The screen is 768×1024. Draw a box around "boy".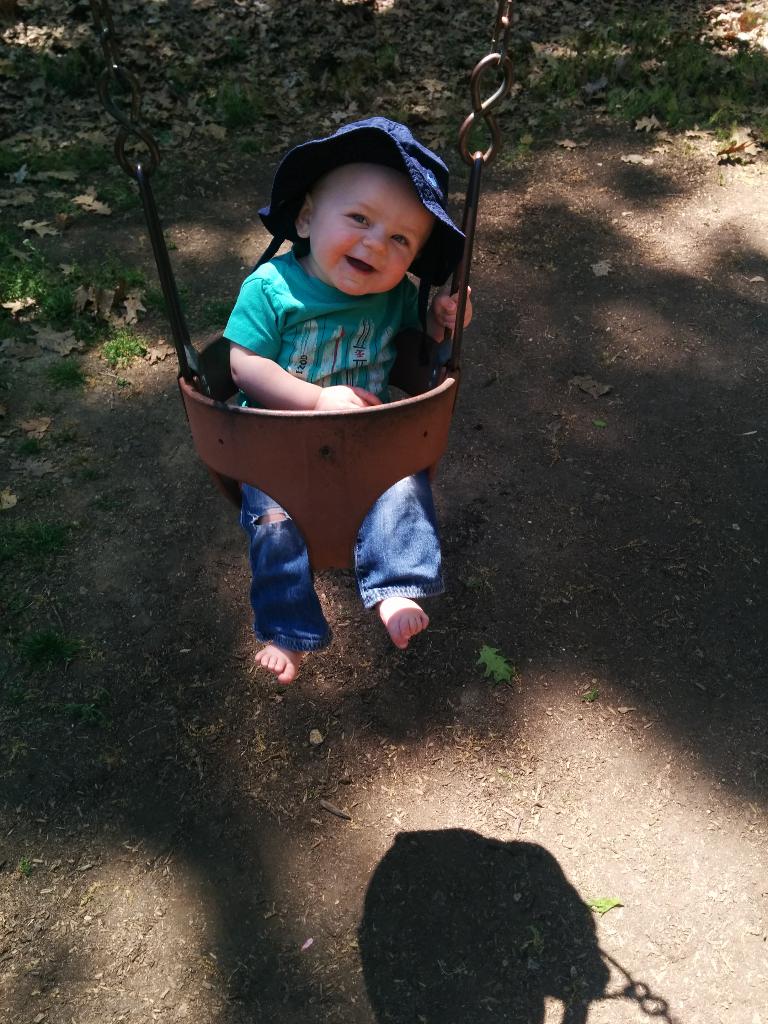
x1=148, y1=148, x2=487, y2=653.
